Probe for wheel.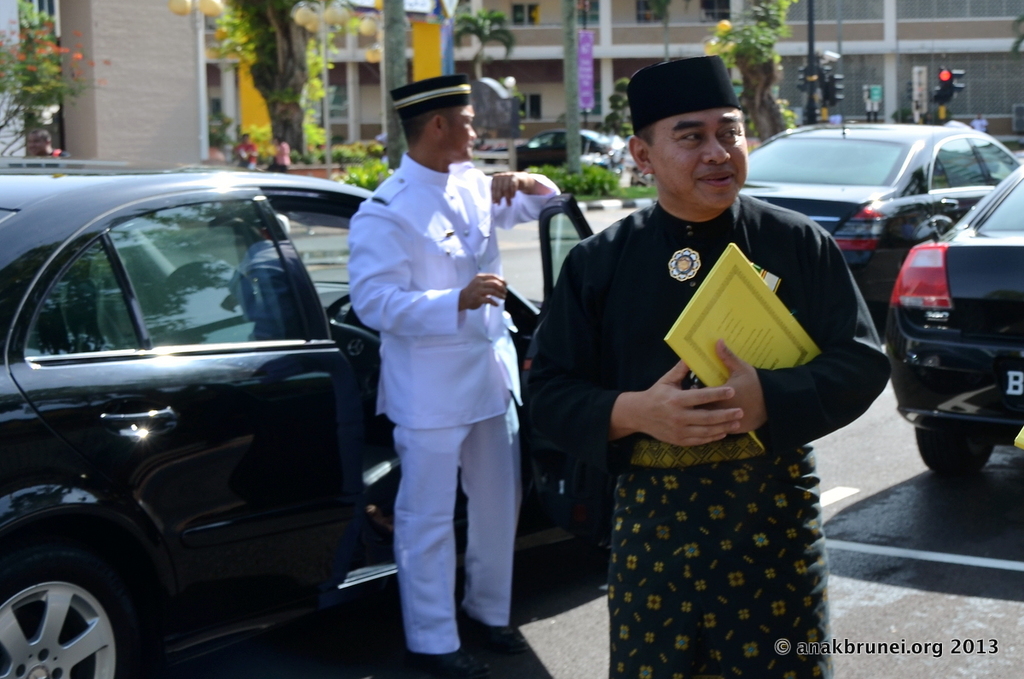
Probe result: bbox=[3, 546, 140, 678].
